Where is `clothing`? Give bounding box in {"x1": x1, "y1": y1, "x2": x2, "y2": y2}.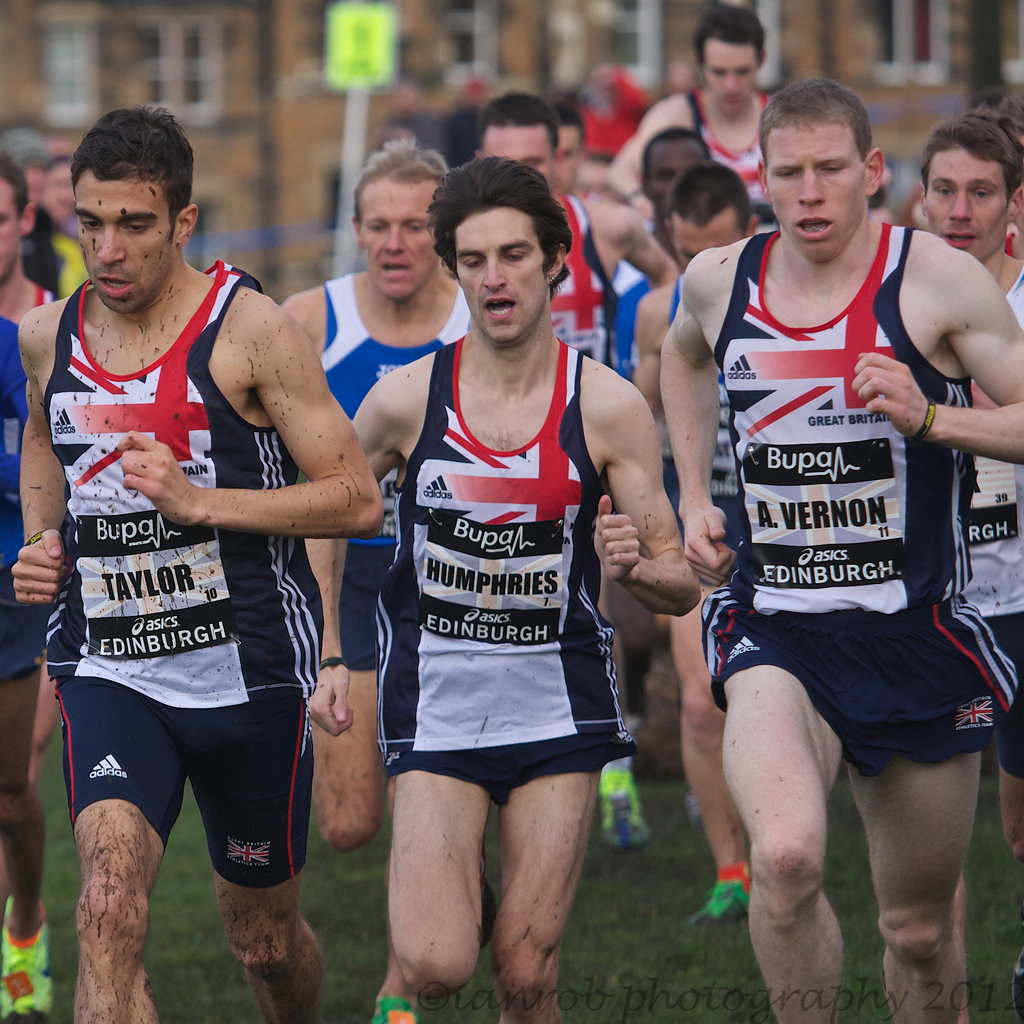
{"x1": 600, "y1": 214, "x2": 655, "y2": 378}.
